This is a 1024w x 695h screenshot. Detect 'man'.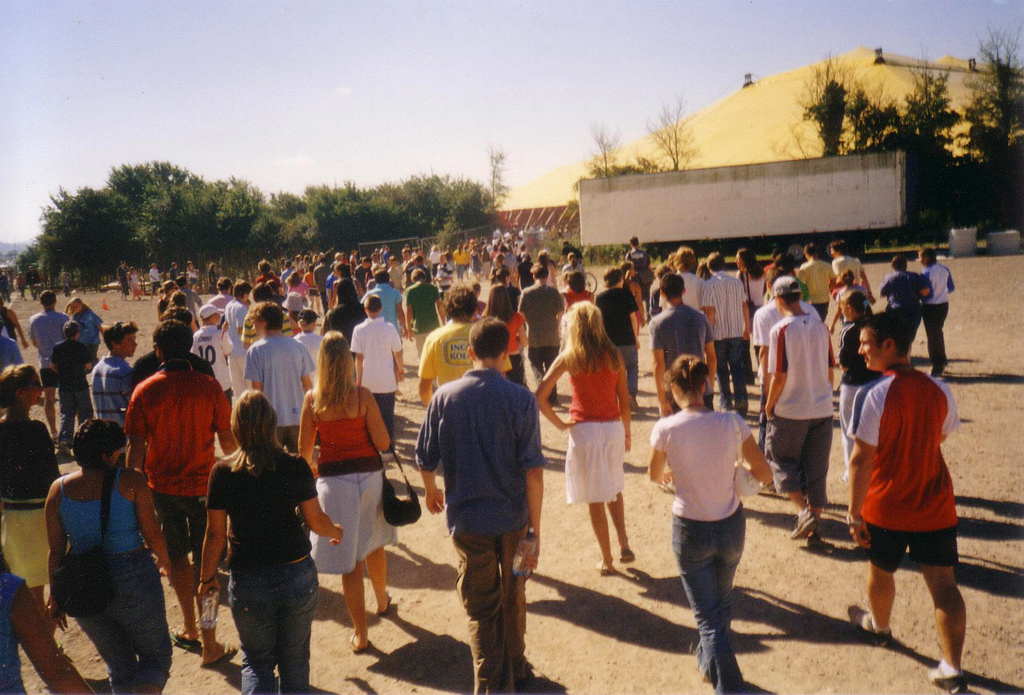
[240, 303, 317, 455].
